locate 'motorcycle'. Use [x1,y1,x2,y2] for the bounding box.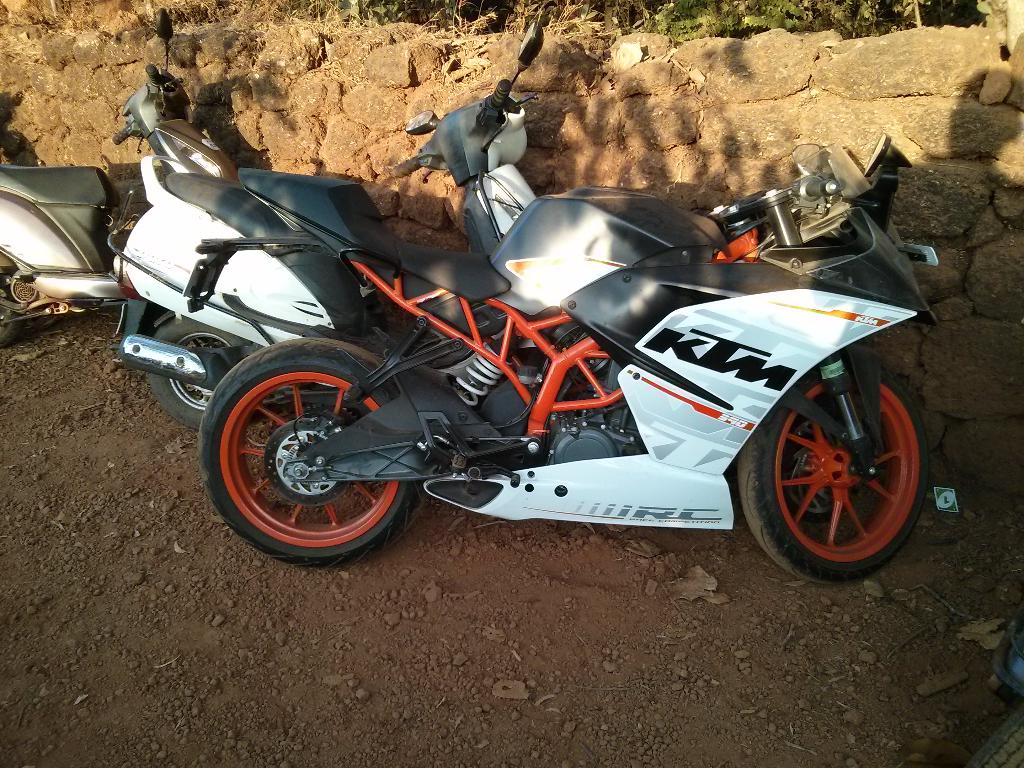
[163,188,984,590].
